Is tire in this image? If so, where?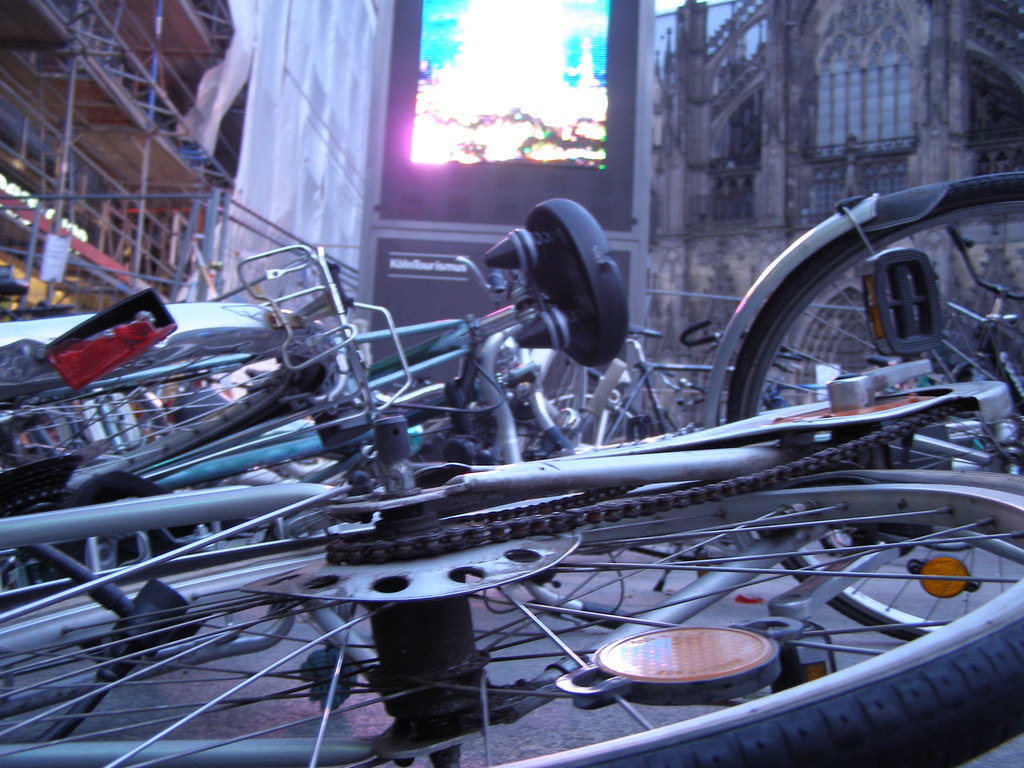
Yes, at BBox(0, 360, 319, 563).
